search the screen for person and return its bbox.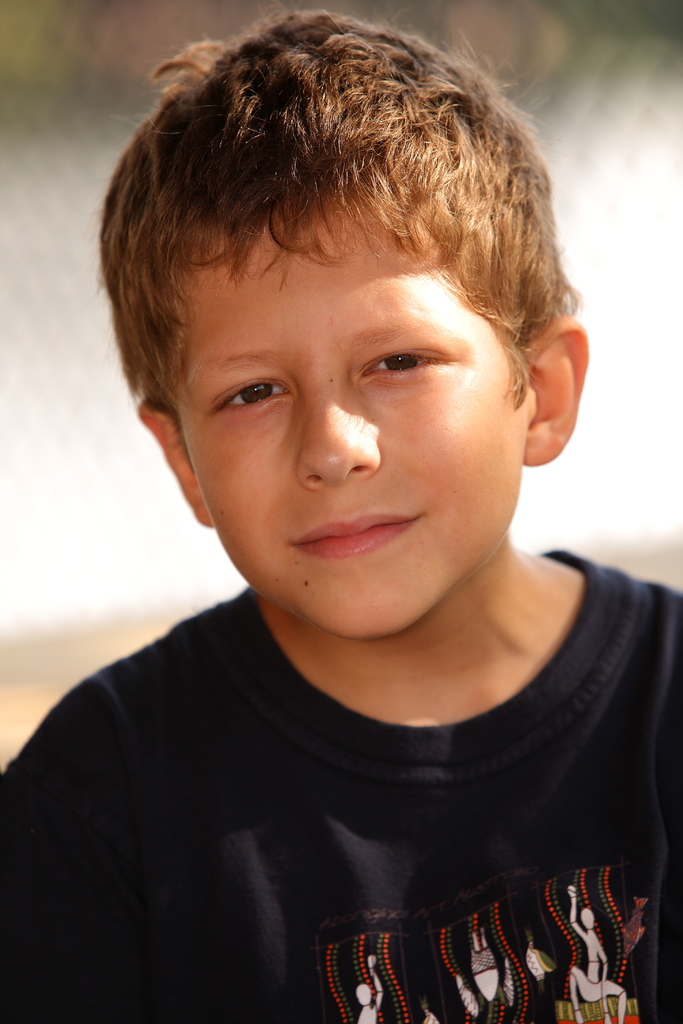
Found: box(0, 117, 682, 1023).
